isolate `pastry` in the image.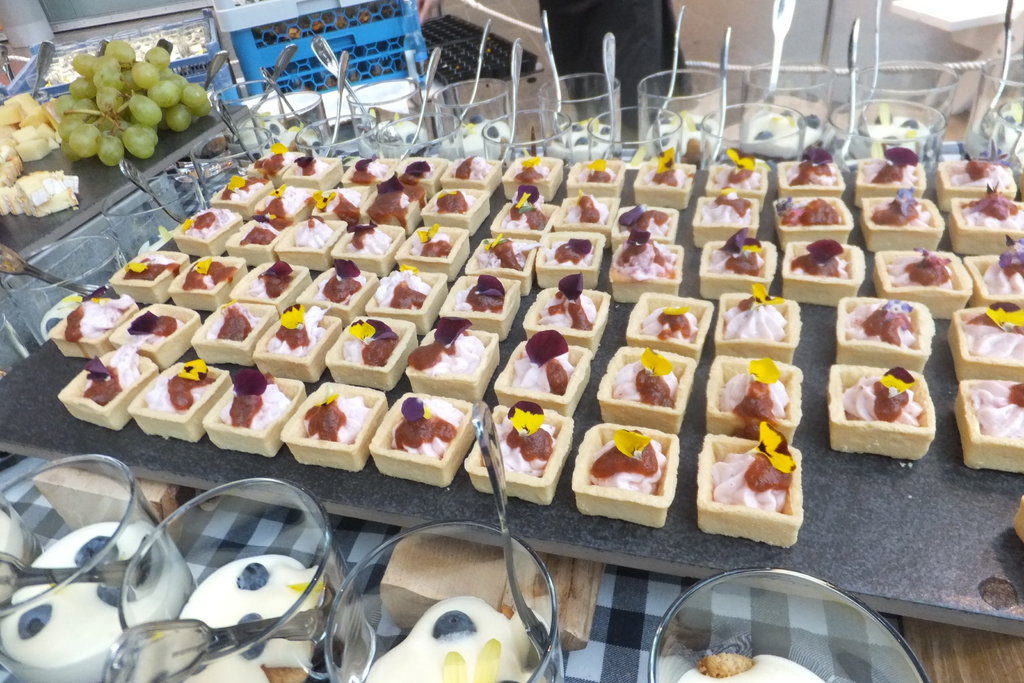
Isolated region: 947,185,1023,251.
